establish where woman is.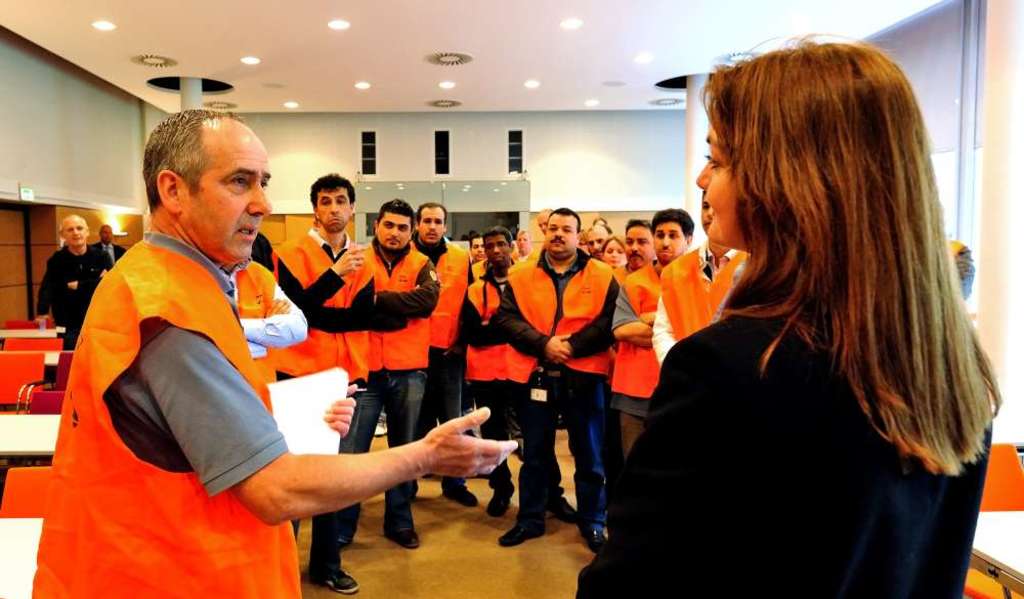
Established at x1=602, y1=26, x2=995, y2=590.
